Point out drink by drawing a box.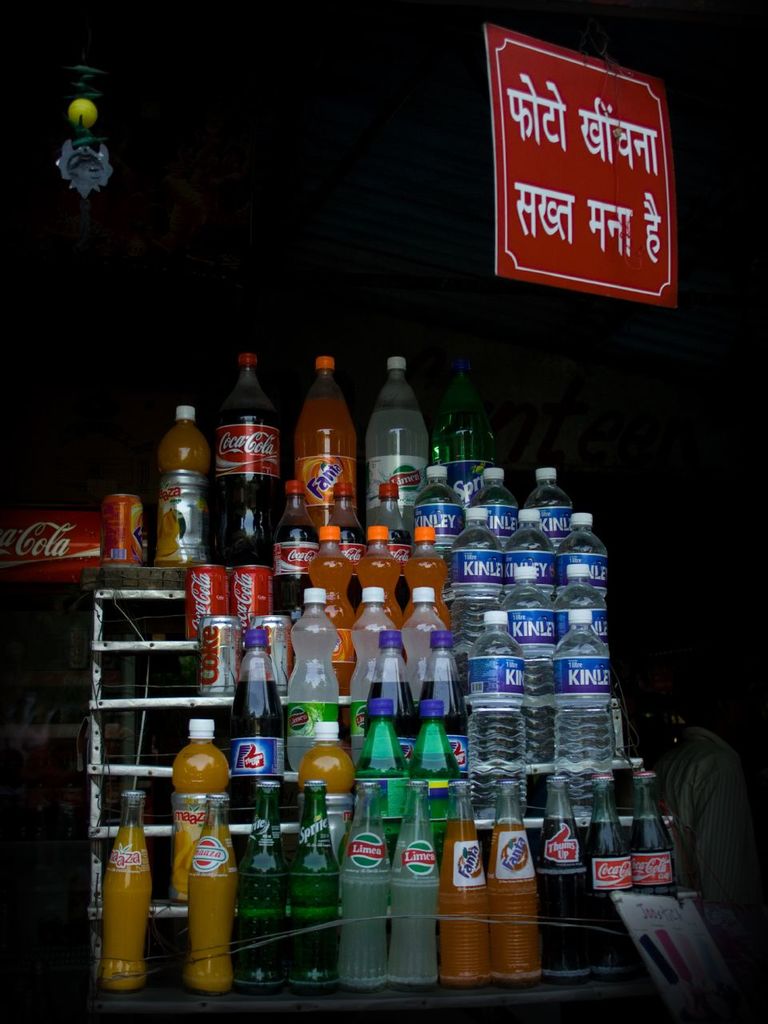
<region>370, 681, 419, 764</region>.
